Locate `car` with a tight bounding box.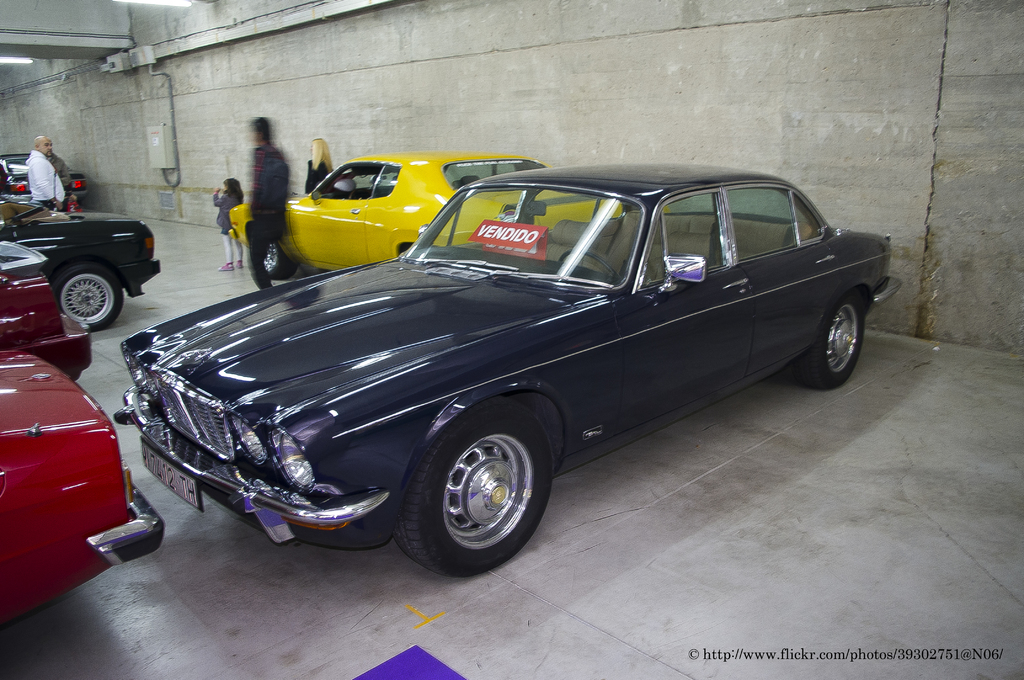
(0, 156, 87, 211).
